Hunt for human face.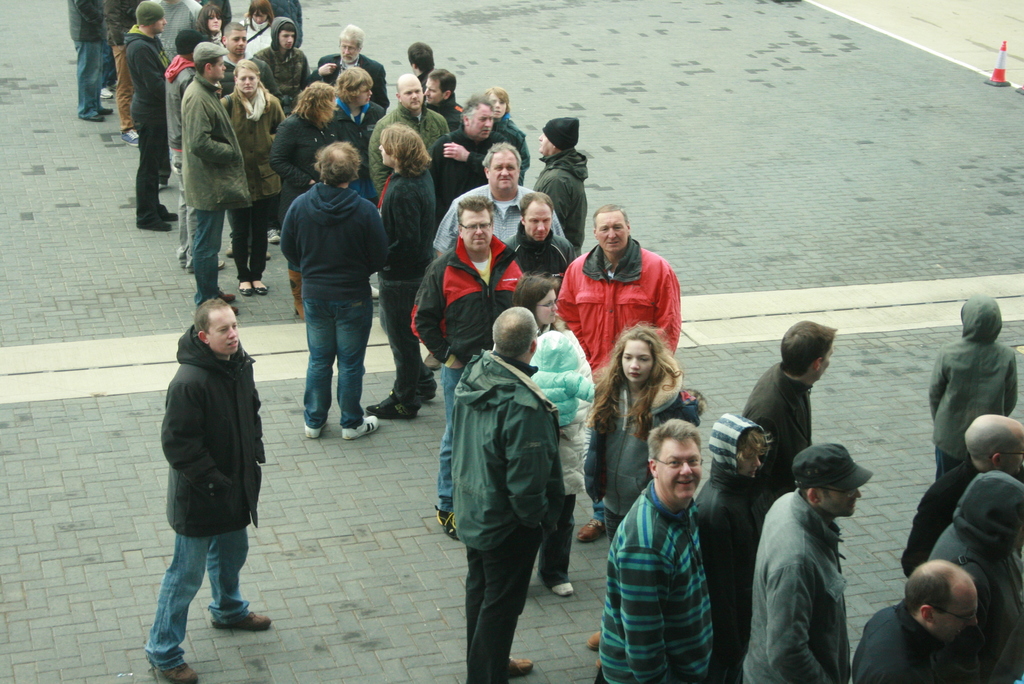
Hunted down at <box>377,142,390,168</box>.
